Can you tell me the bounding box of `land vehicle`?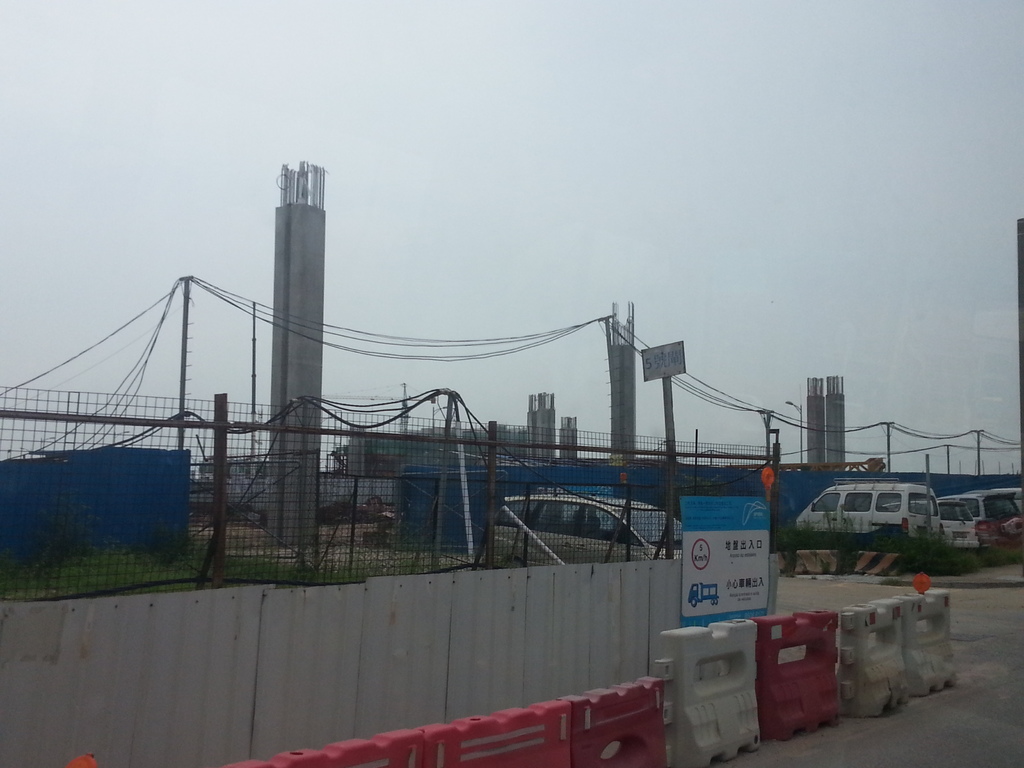
l=966, t=486, r=1023, b=513.
